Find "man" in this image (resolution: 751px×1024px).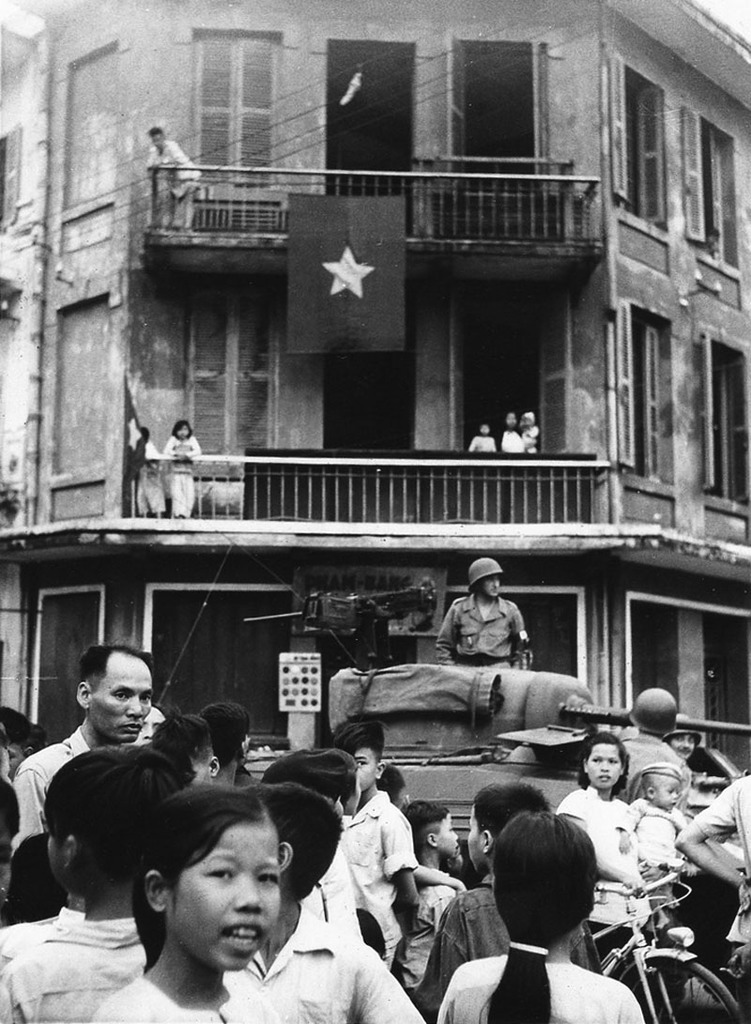
(x1=0, y1=725, x2=14, y2=782).
